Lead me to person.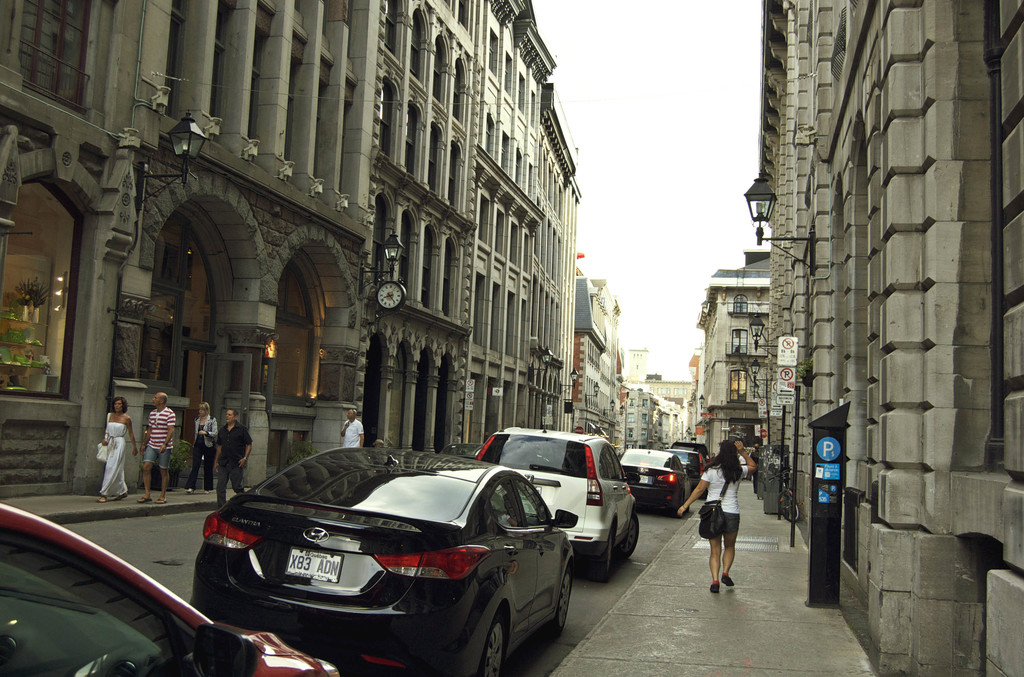
Lead to {"left": 182, "top": 401, "right": 218, "bottom": 497}.
